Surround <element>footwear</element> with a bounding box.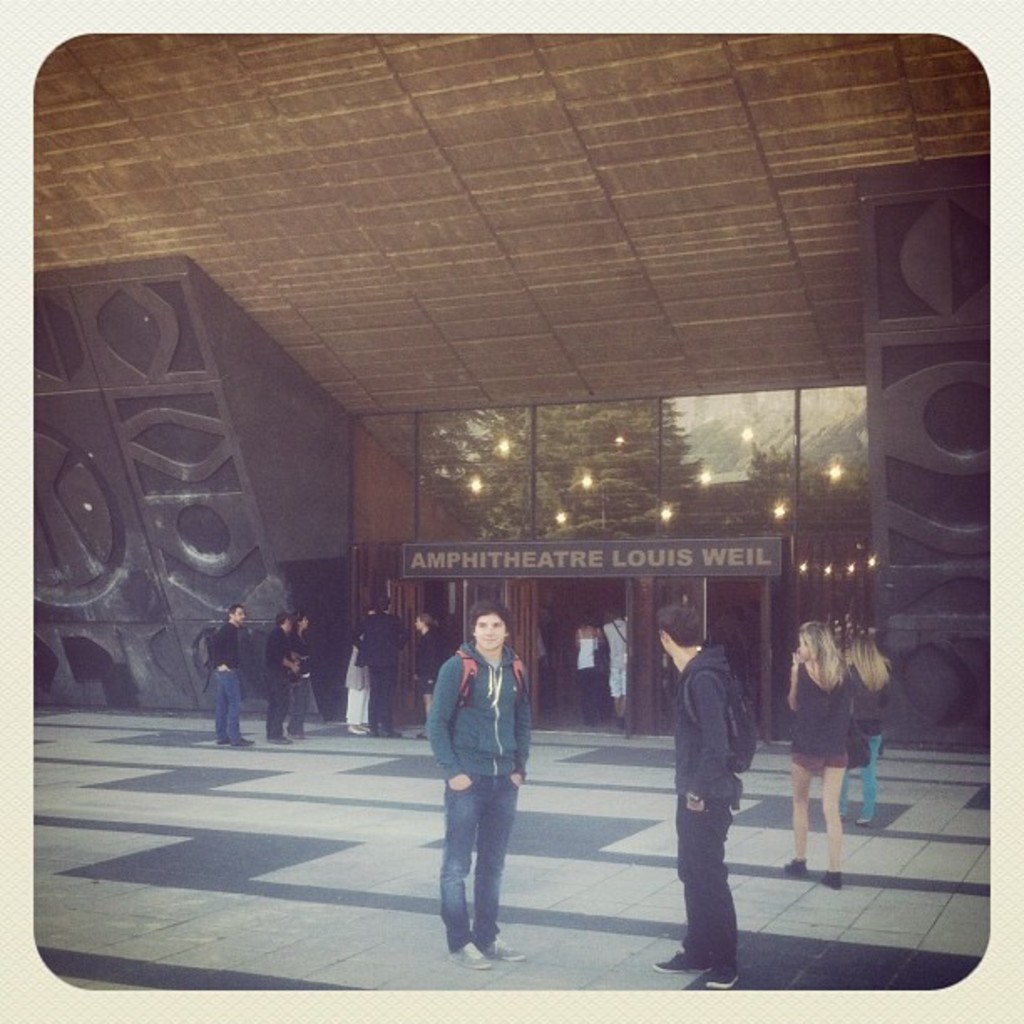
828:877:842:890.
